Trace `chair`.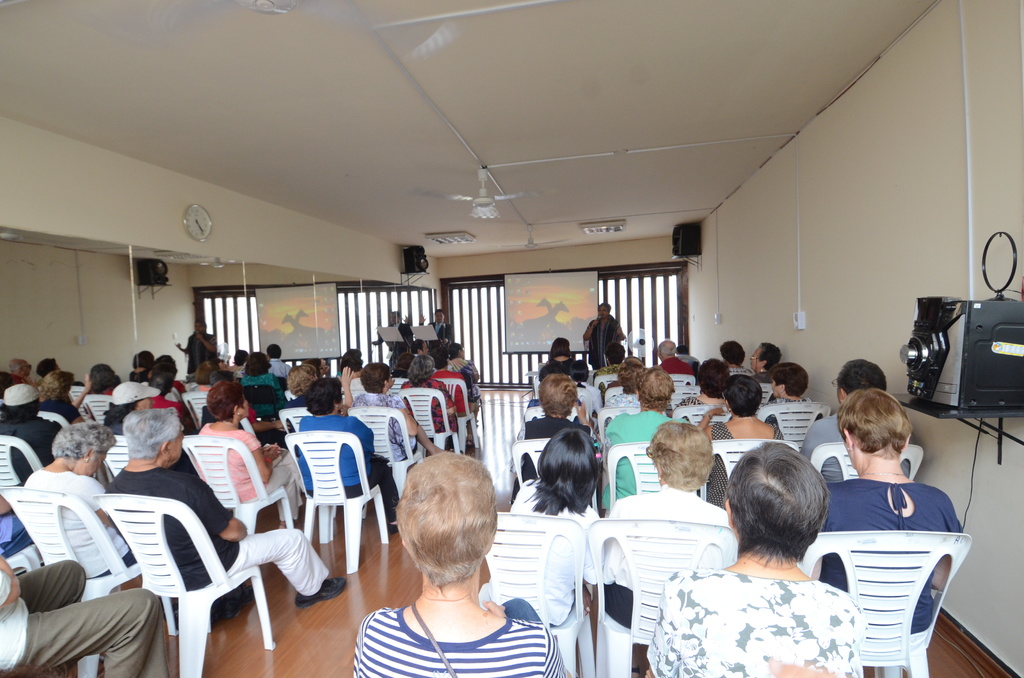
Traced to pyautogui.locateOnScreen(794, 529, 972, 677).
